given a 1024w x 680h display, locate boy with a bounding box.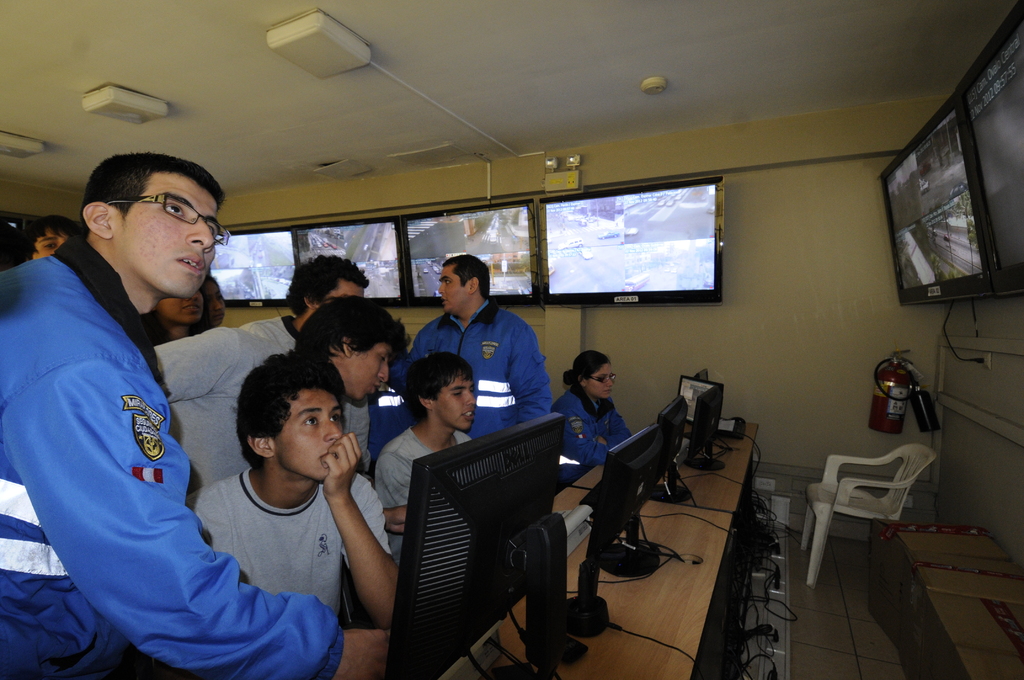
Located: rect(373, 355, 477, 569).
